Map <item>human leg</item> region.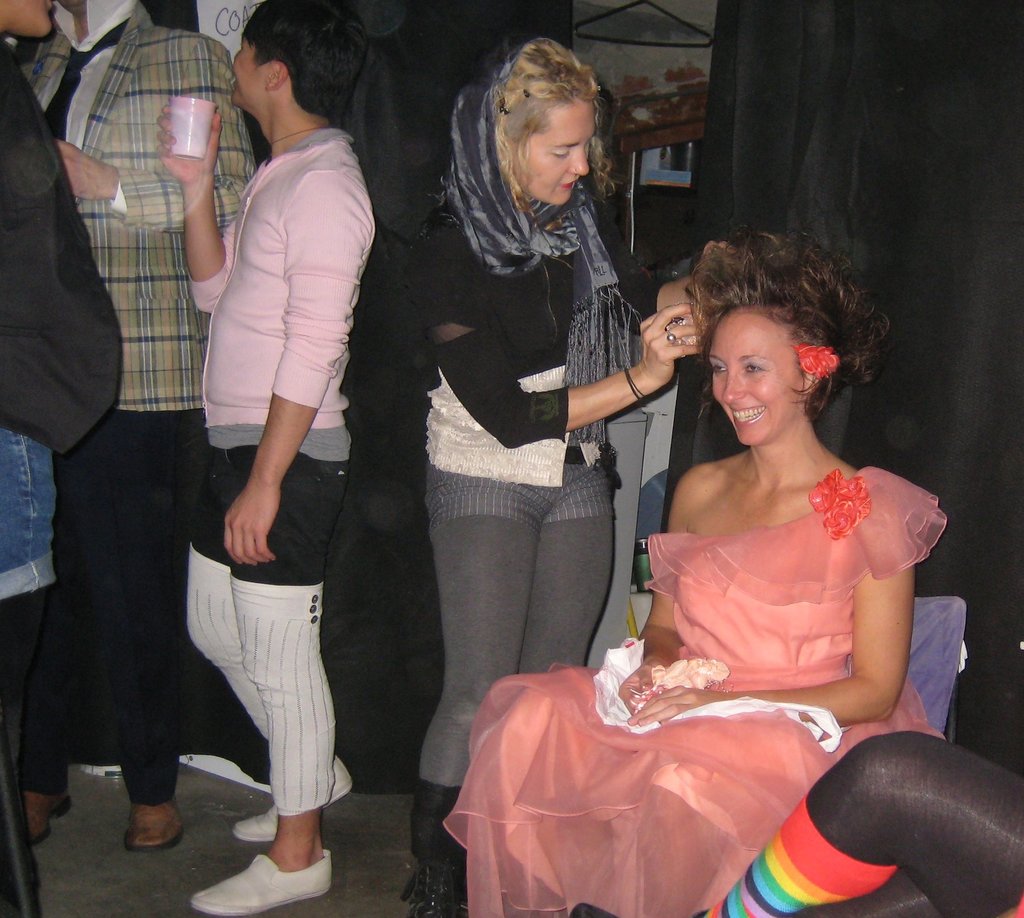
Mapped to 73:421:188:847.
